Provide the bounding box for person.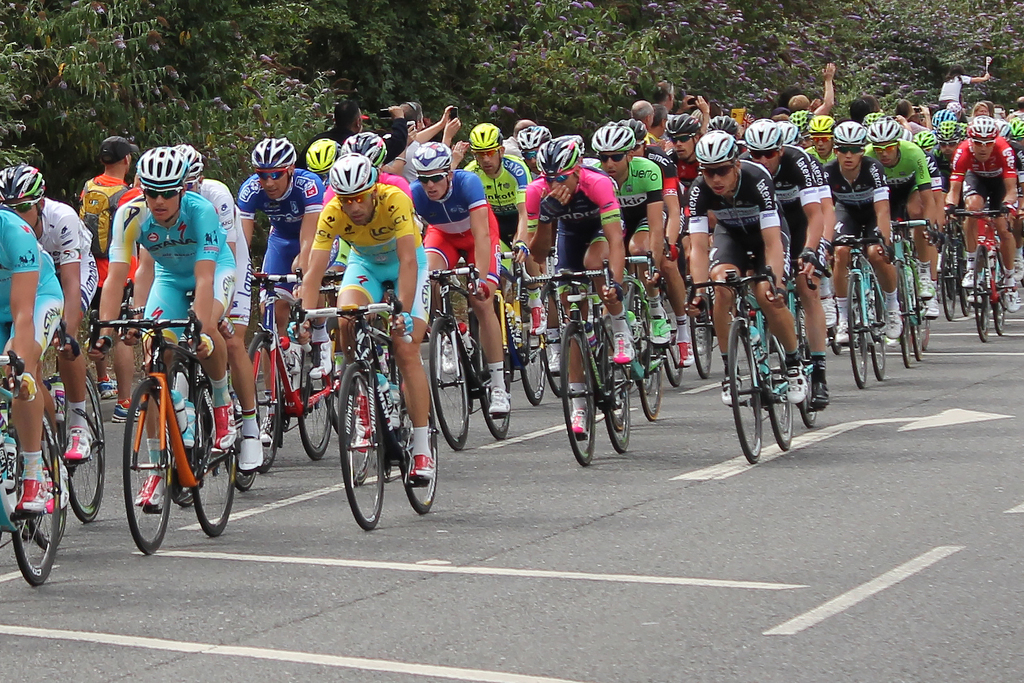
[left=652, top=68, right=684, bottom=130].
